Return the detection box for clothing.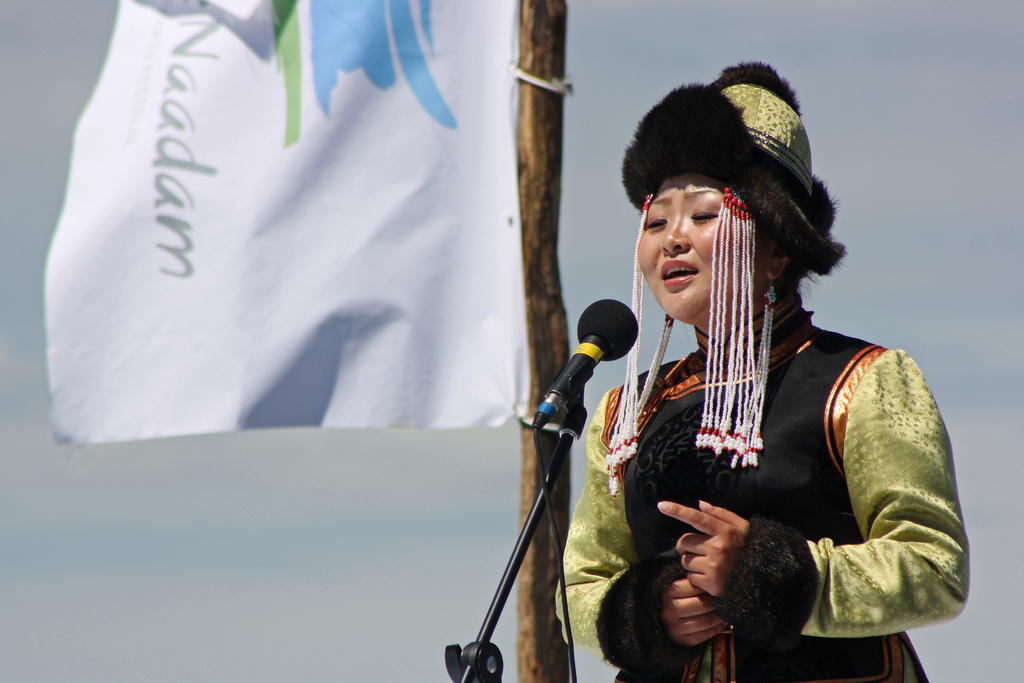
bbox(556, 303, 972, 682).
